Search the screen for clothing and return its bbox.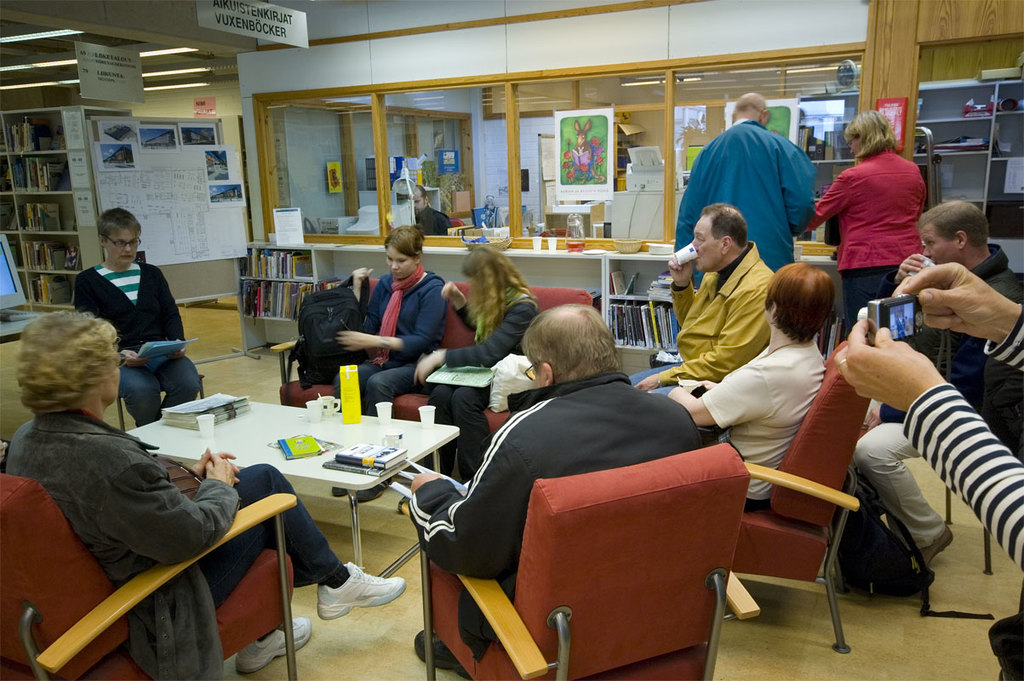
Found: {"x1": 432, "y1": 289, "x2": 540, "y2": 482}.
